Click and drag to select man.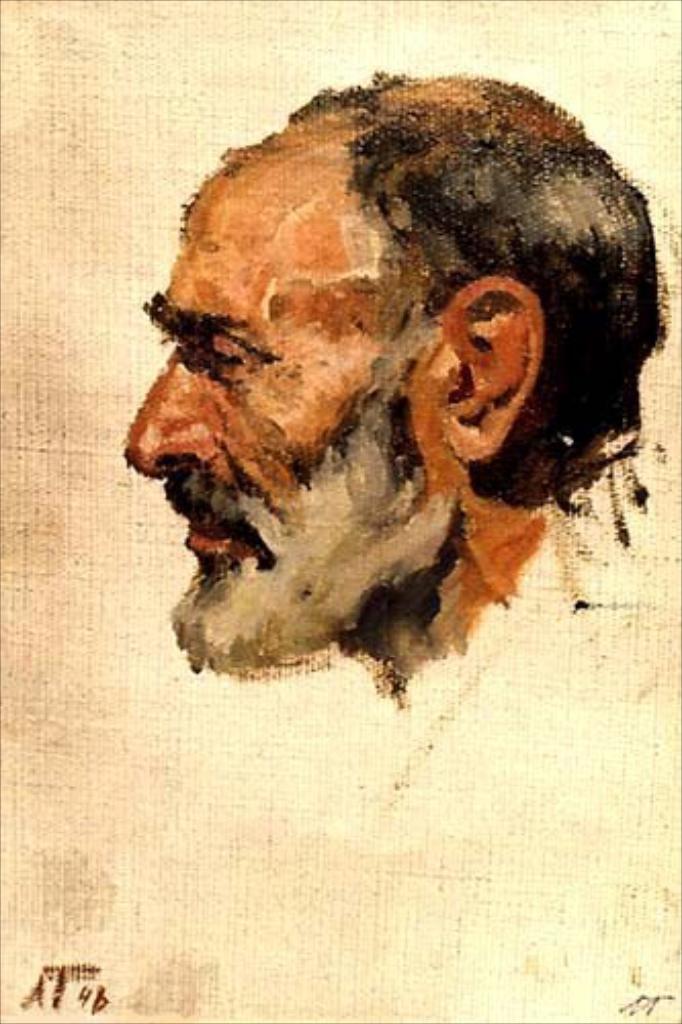
Selection: locate(111, 68, 680, 1022).
